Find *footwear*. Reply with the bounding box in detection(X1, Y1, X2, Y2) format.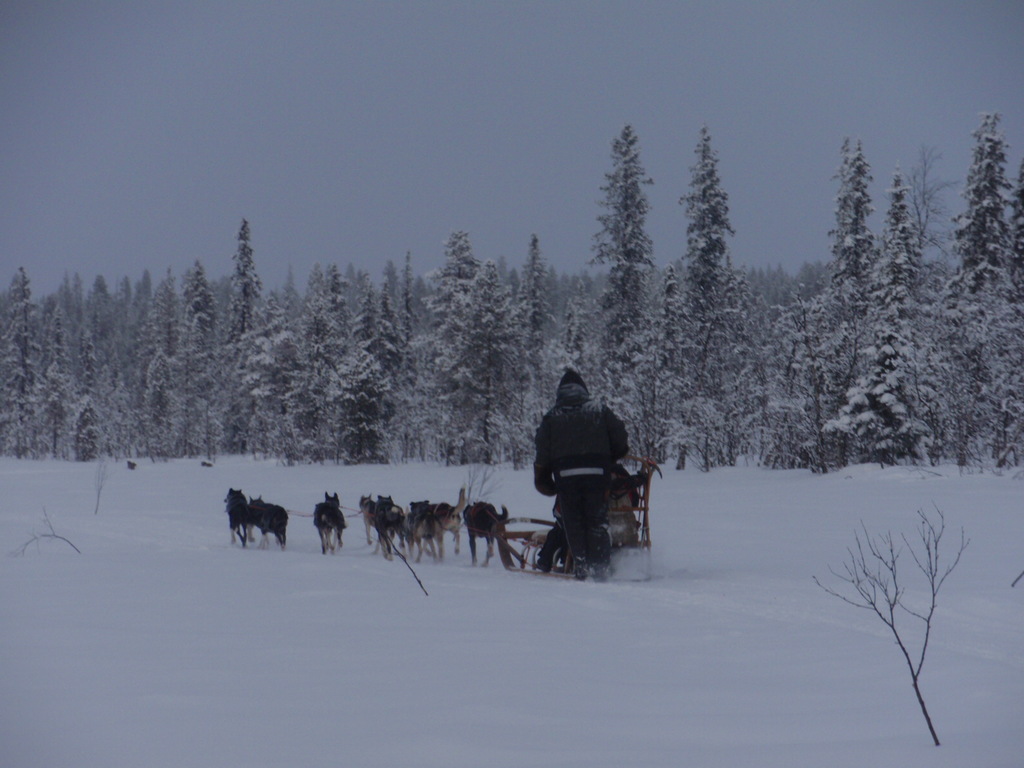
detection(591, 559, 612, 582).
